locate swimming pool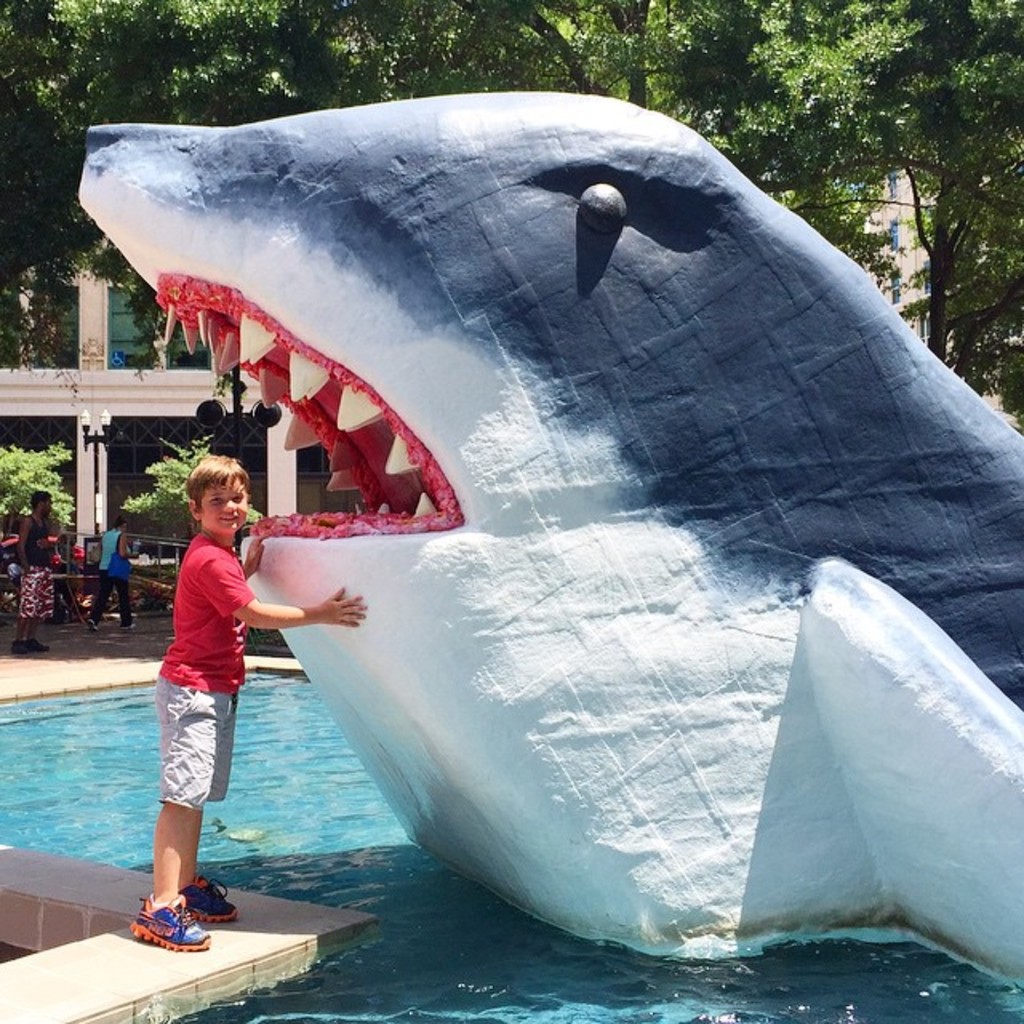
l=0, t=669, r=1022, b=1022
